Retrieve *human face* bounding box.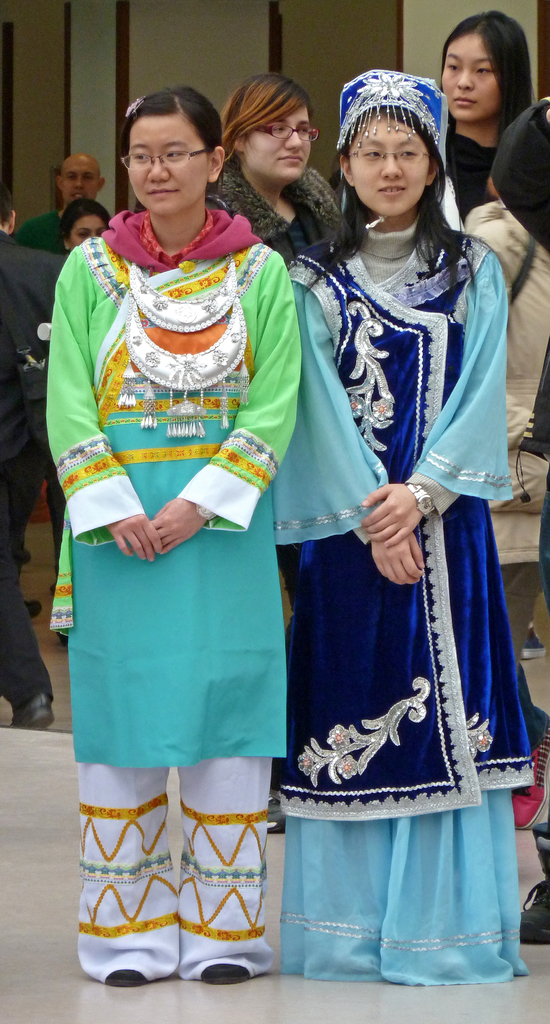
Bounding box: 60:162:98:200.
